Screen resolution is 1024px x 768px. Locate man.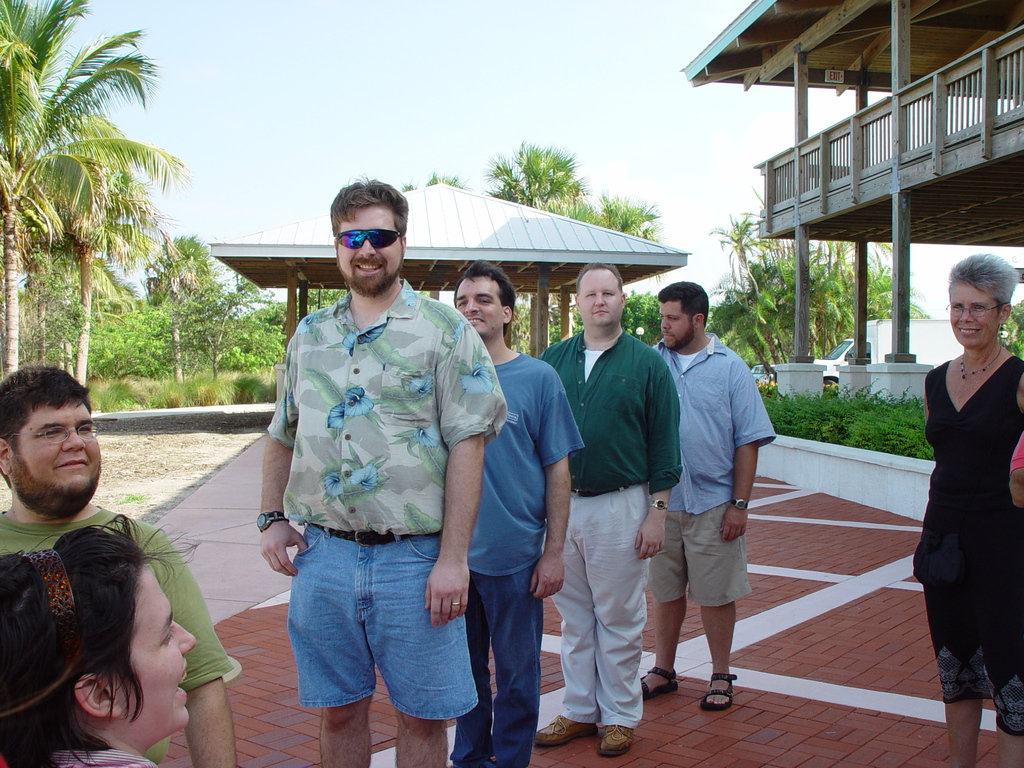
0:364:238:767.
